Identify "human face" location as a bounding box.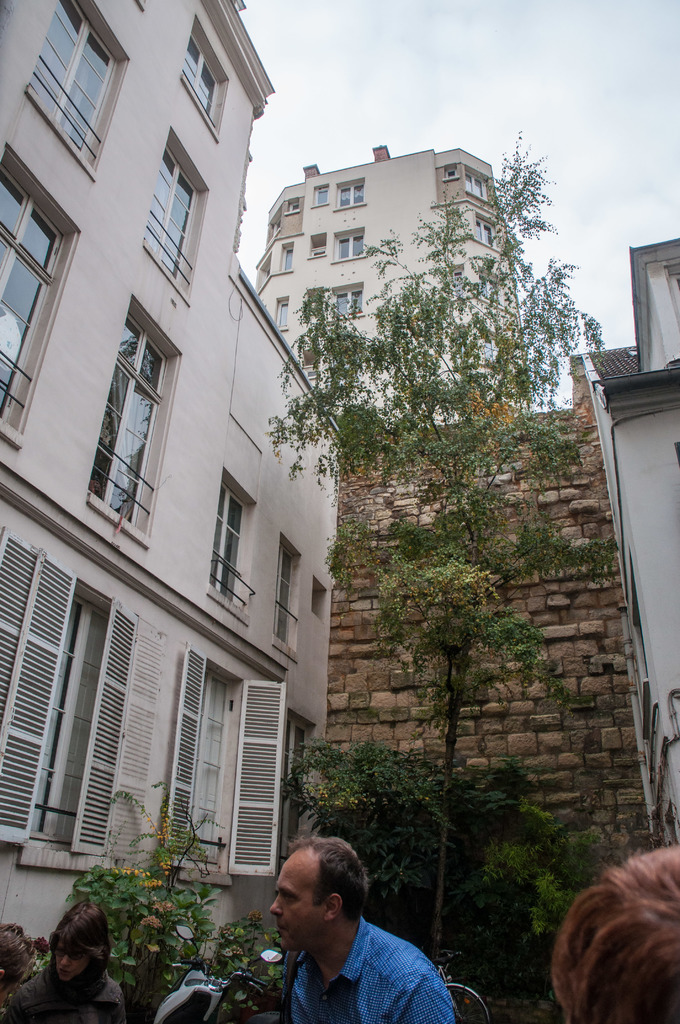
region(273, 847, 323, 948).
